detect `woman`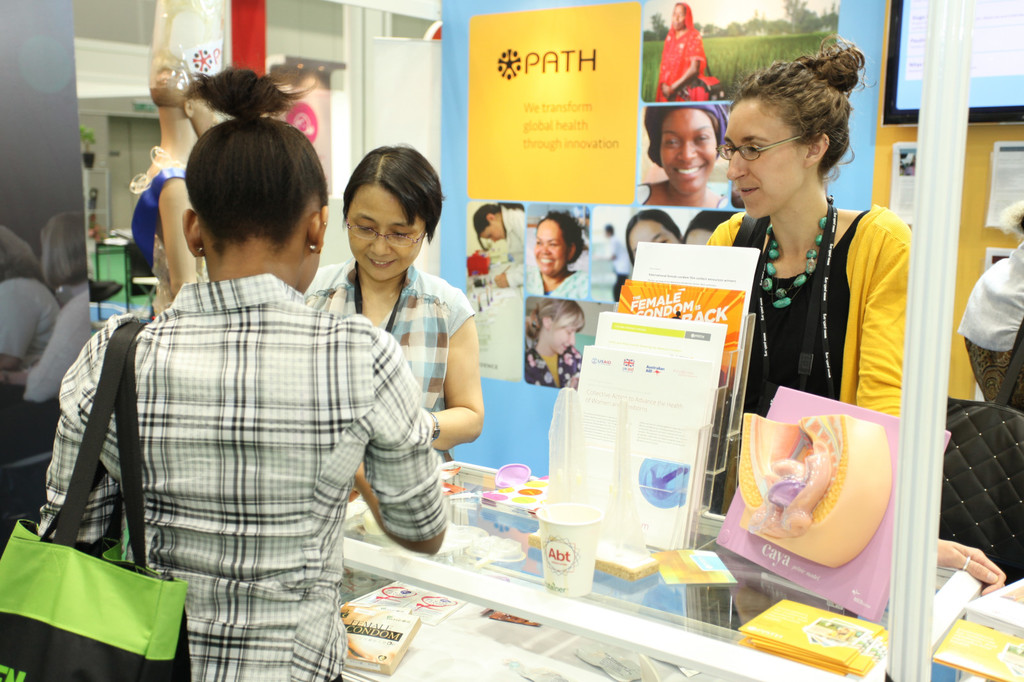
x1=704 y1=31 x2=911 y2=519
